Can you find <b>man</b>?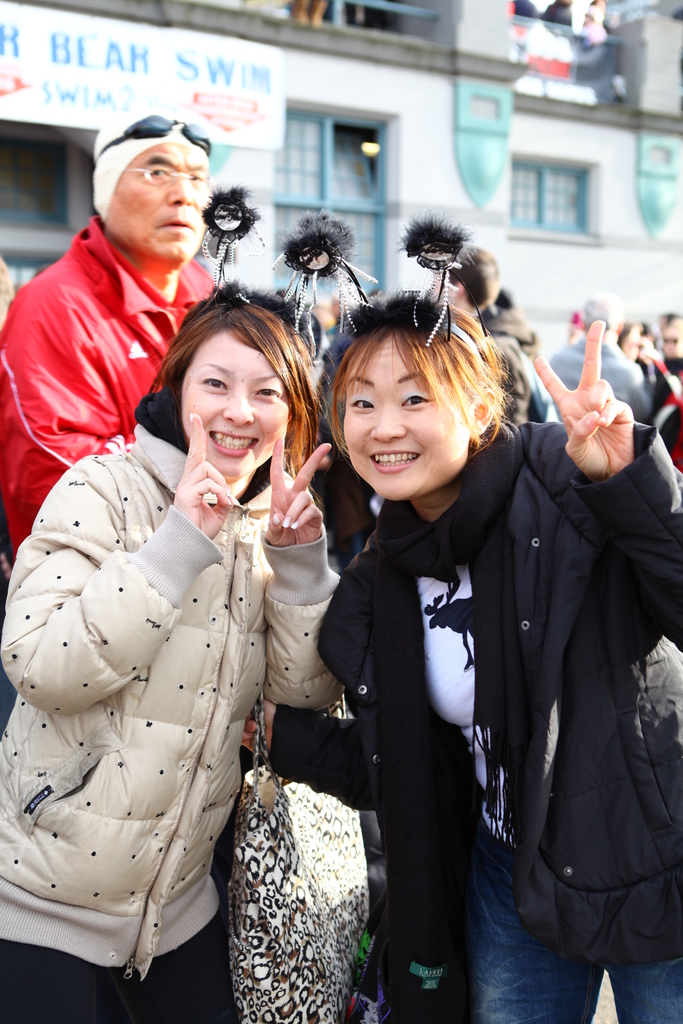
Yes, bounding box: BBox(6, 118, 239, 556).
